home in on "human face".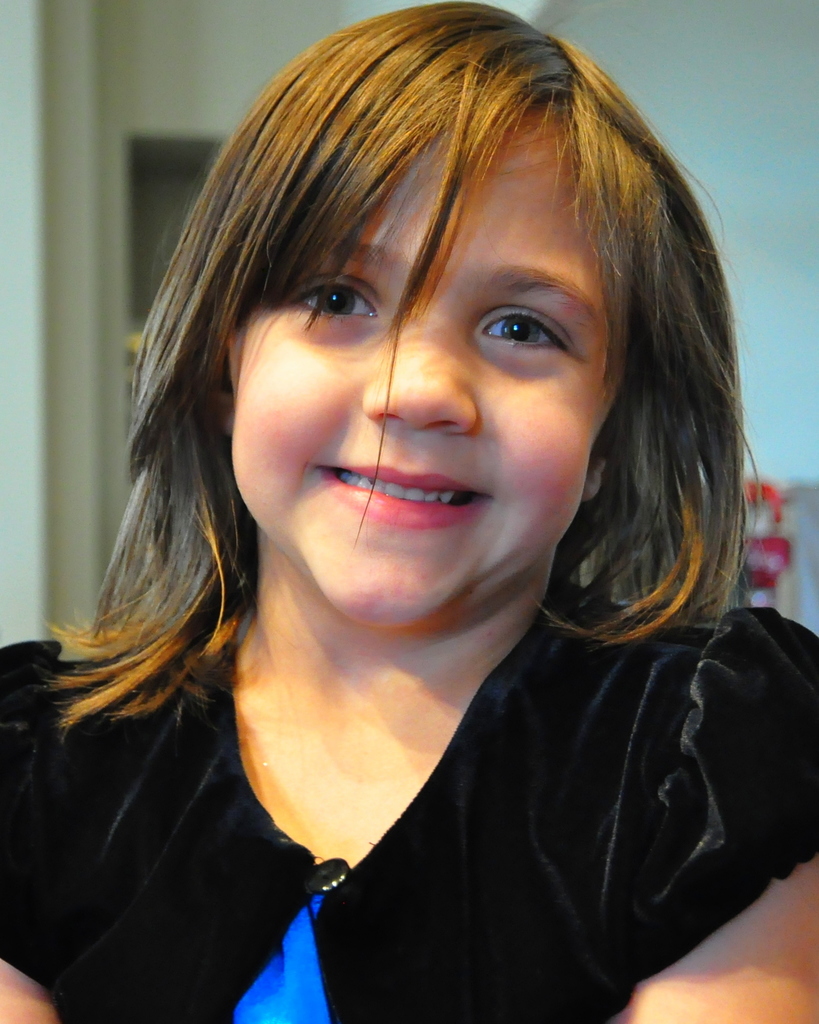
Homed in at 226:99:622:627.
